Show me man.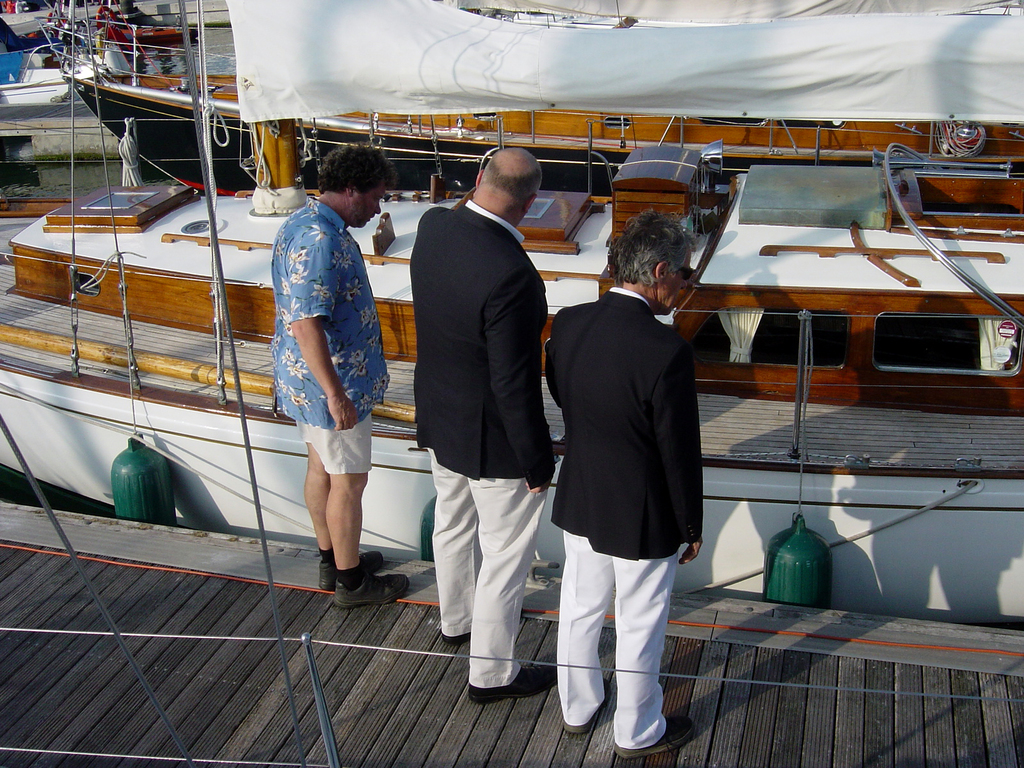
man is here: rect(389, 68, 576, 669).
